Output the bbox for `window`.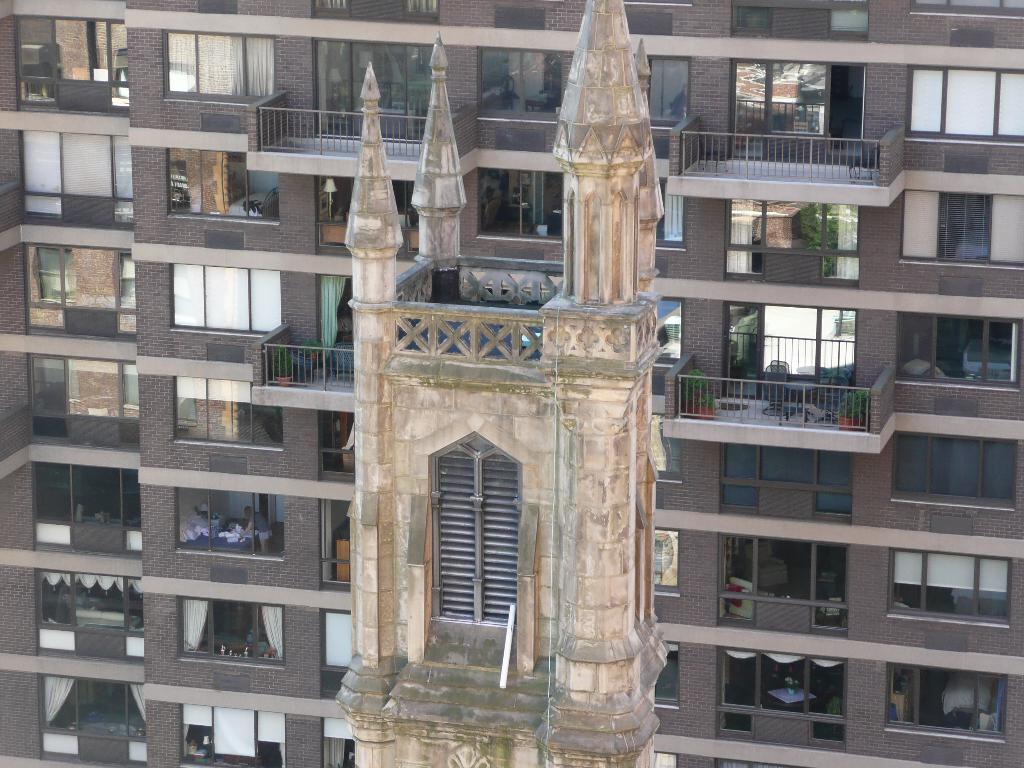
rect(907, 67, 1023, 142).
